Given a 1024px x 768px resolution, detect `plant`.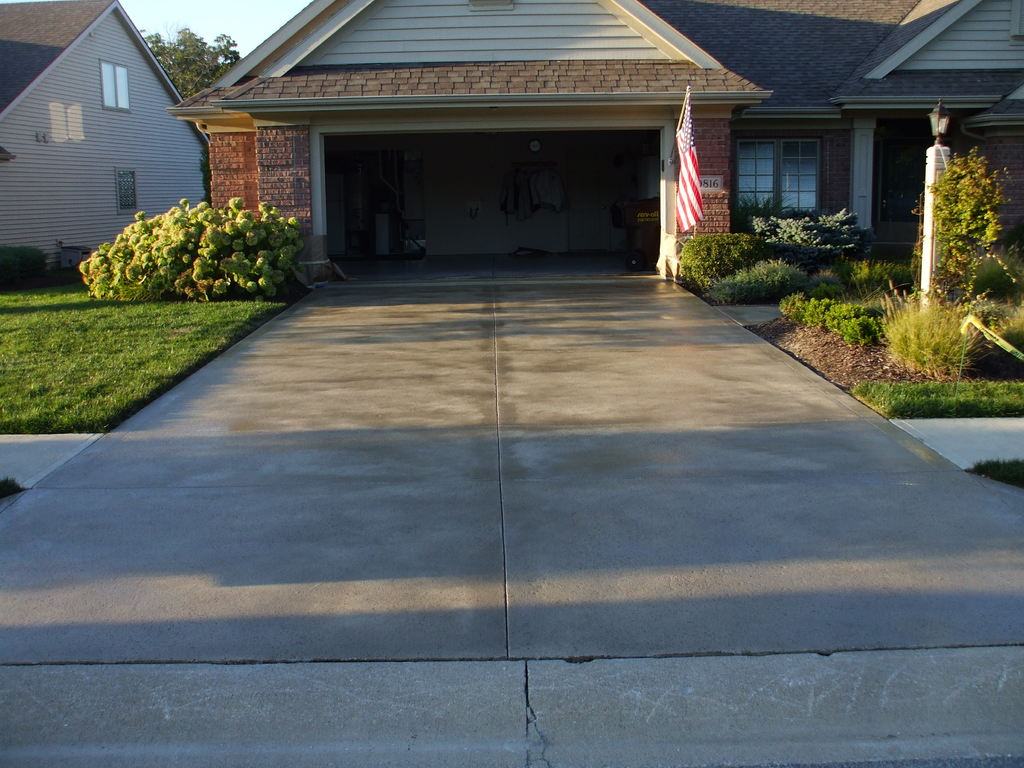
x1=1, y1=247, x2=54, y2=287.
